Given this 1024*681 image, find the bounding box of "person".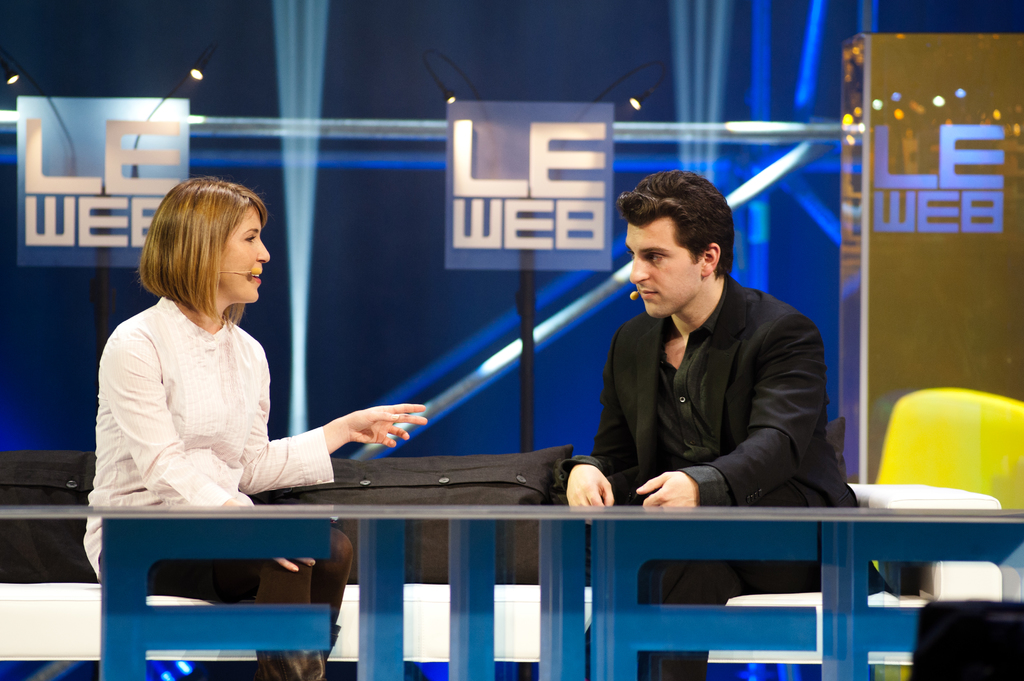
l=84, t=179, r=429, b=680.
